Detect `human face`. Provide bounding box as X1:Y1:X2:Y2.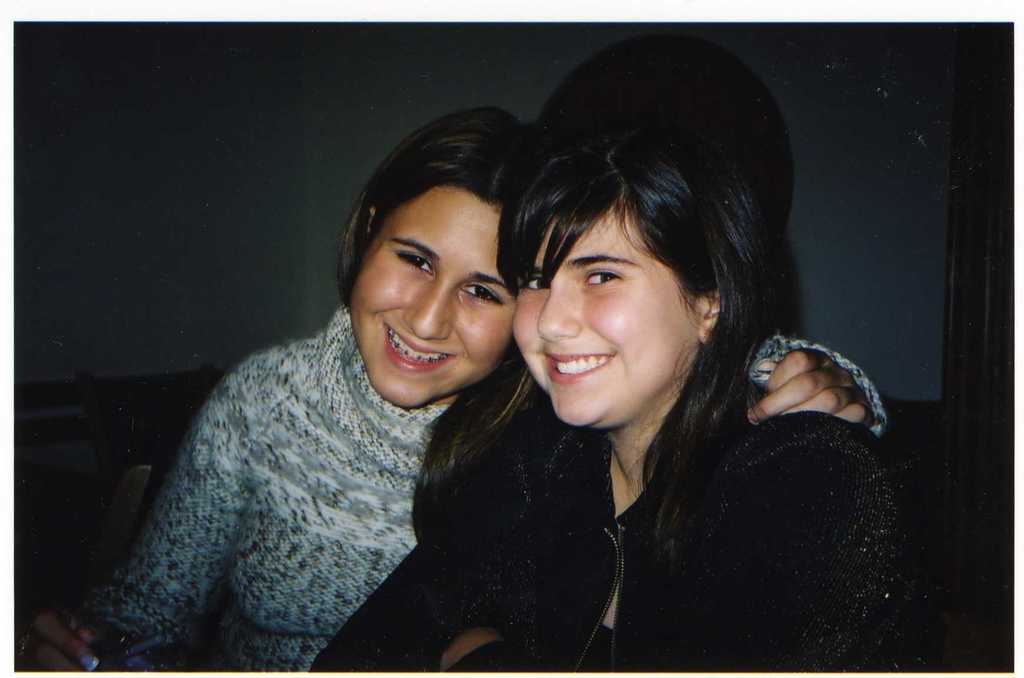
350:182:514:405.
